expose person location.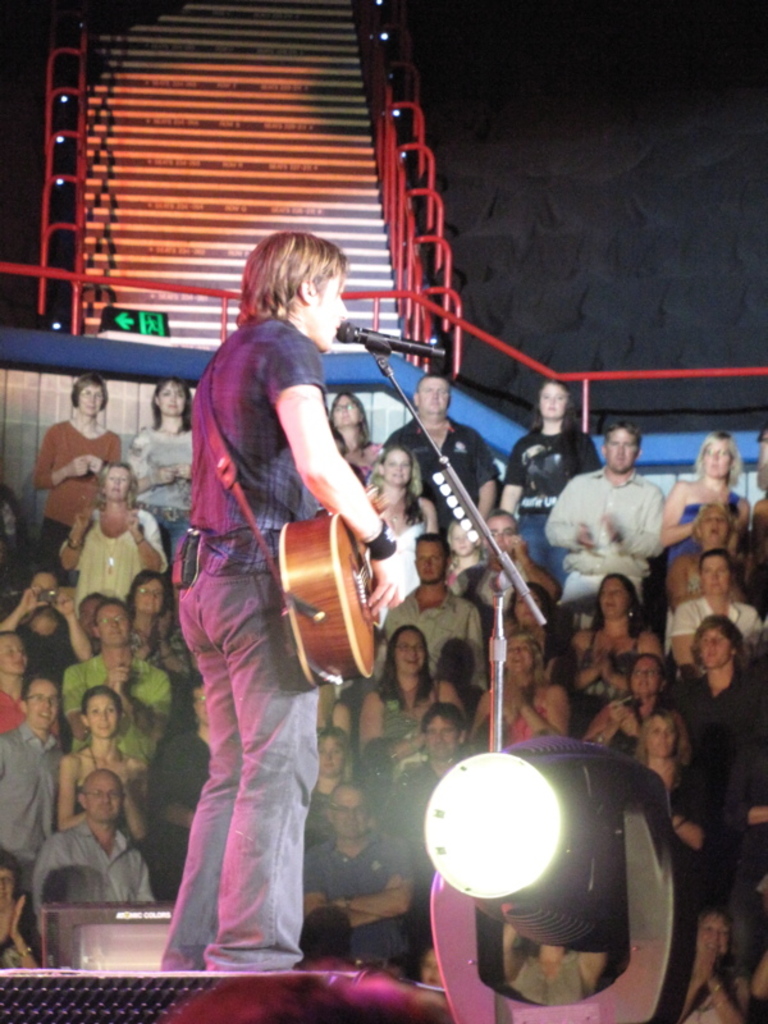
Exposed at [x1=547, y1=419, x2=660, y2=609].
